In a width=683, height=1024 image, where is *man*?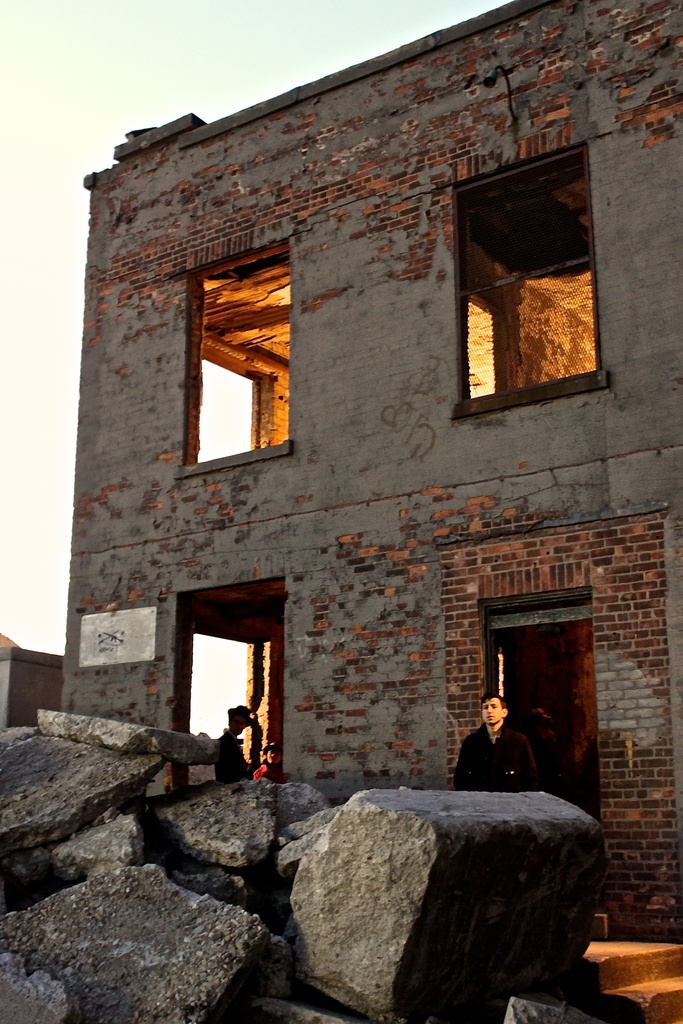
<box>461,704,554,812</box>.
